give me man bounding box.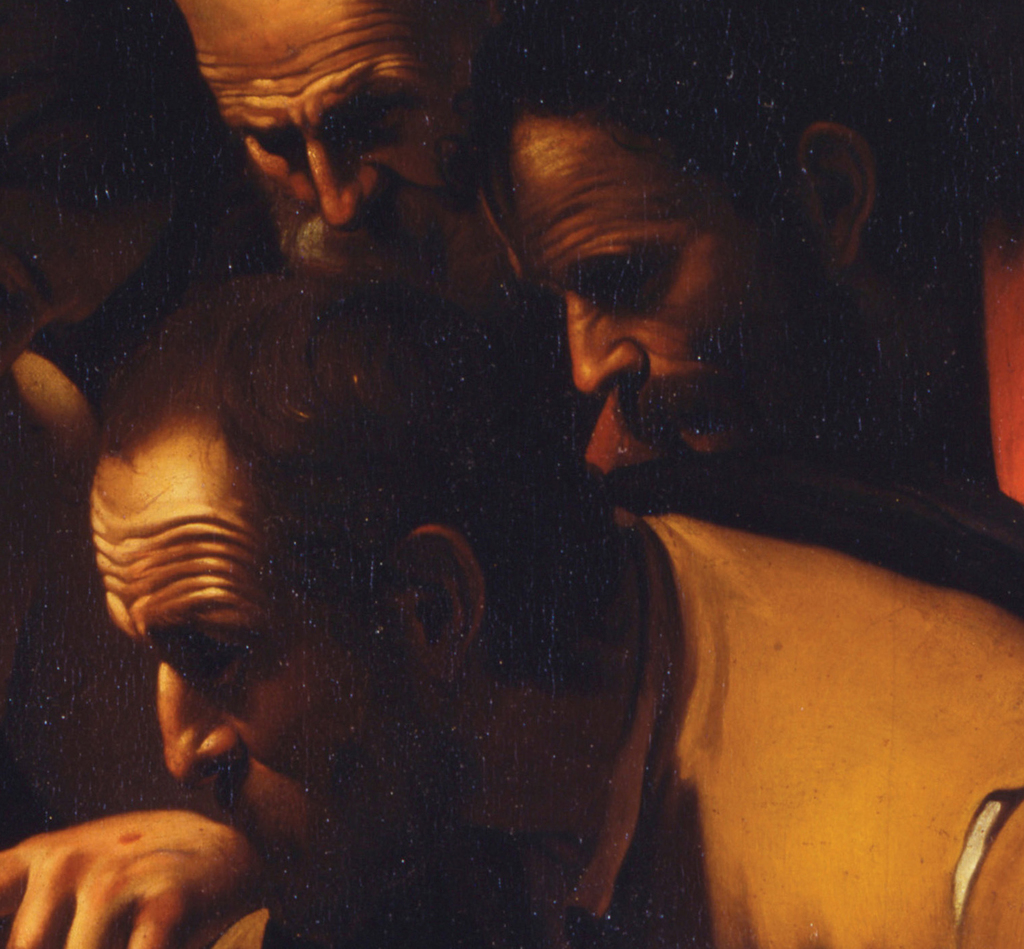
0 274 1023 948.
